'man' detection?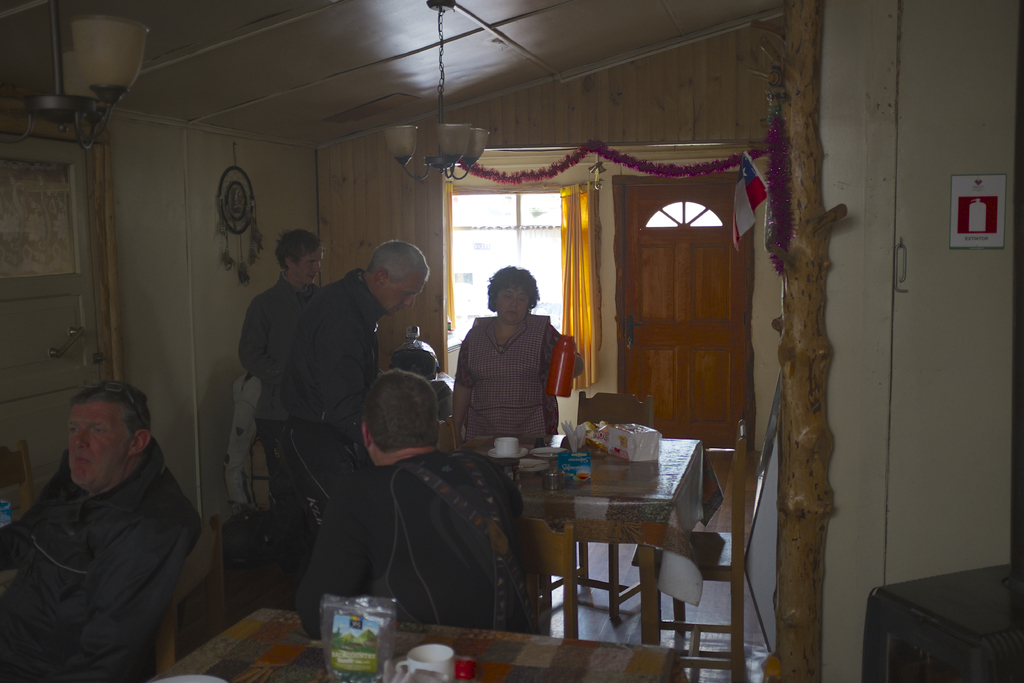
(0, 340, 232, 682)
